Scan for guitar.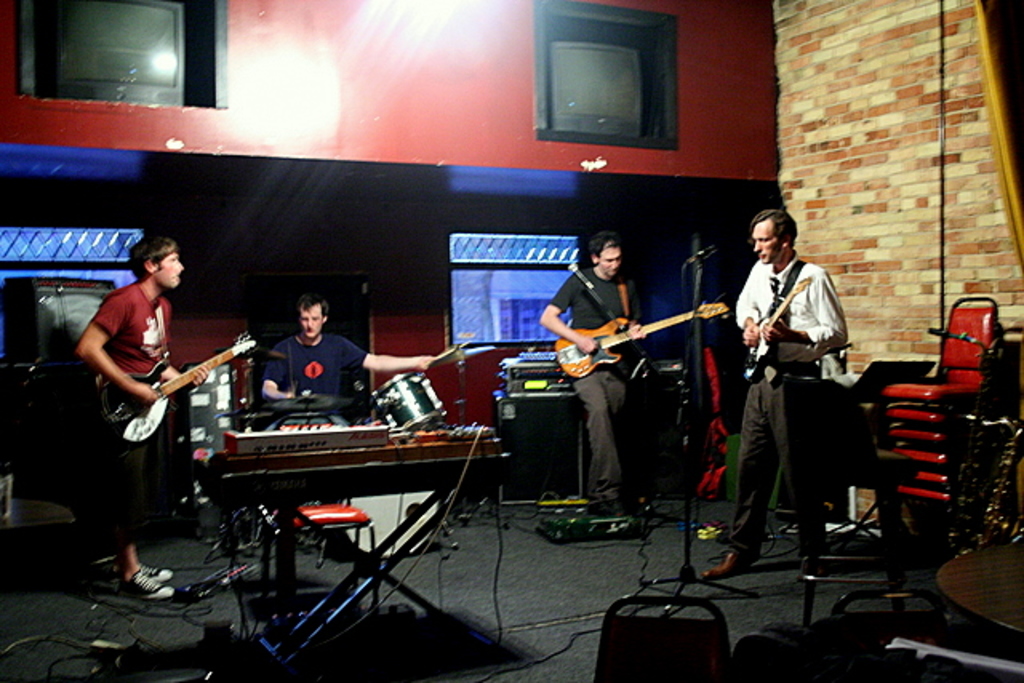
Scan result: [552,296,736,384].
